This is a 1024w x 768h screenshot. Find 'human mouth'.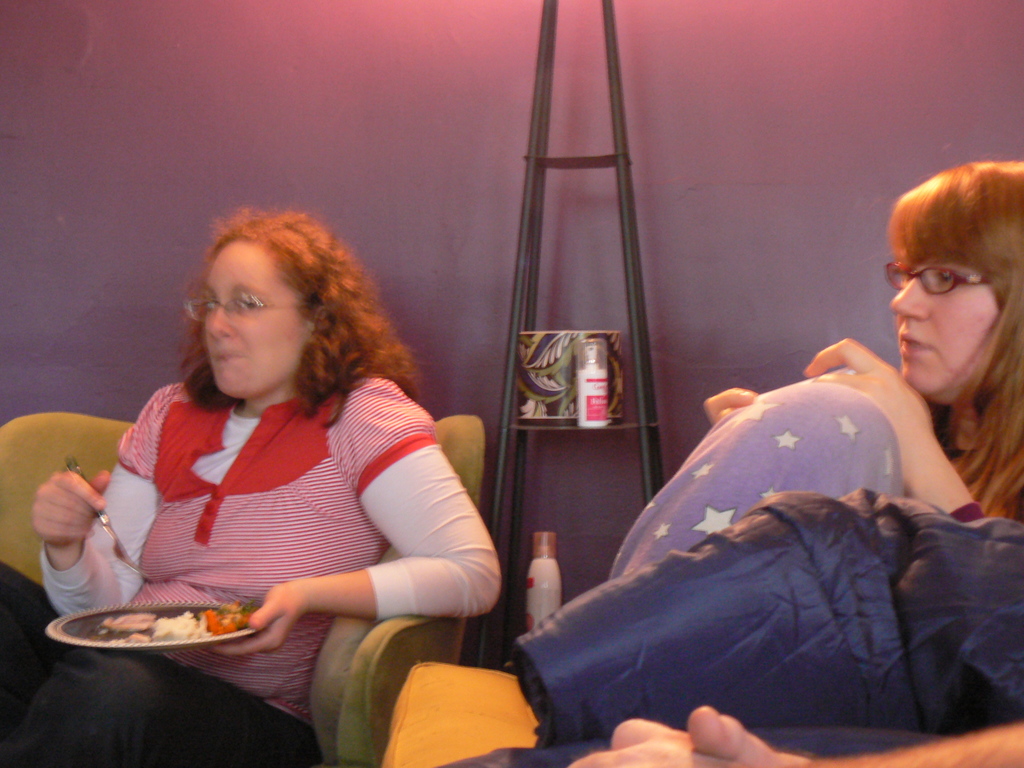
Bounding box: 212 348 241 372.
